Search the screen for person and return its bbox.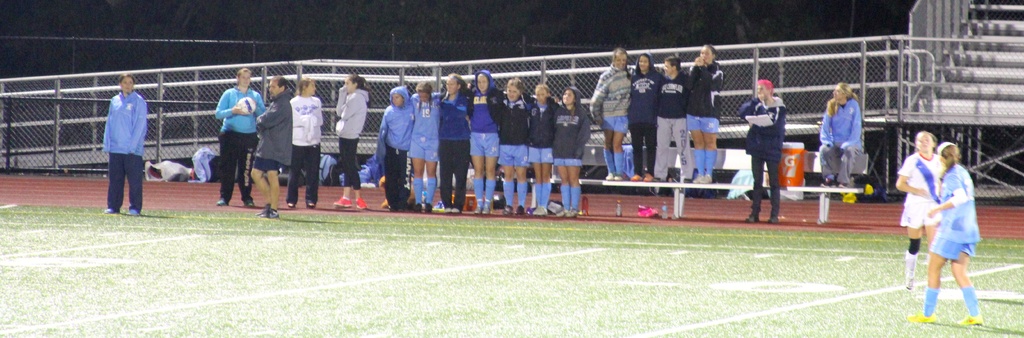
Found: bbox=(738, 80, 786, 223).
